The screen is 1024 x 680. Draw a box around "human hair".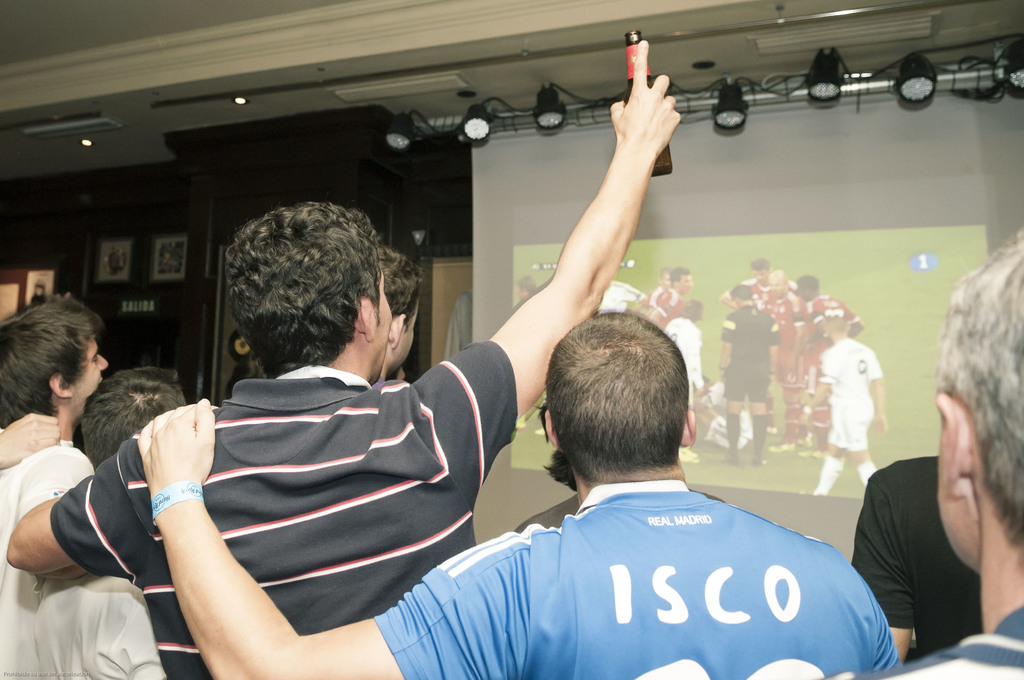
671, 266, 687, 287.
